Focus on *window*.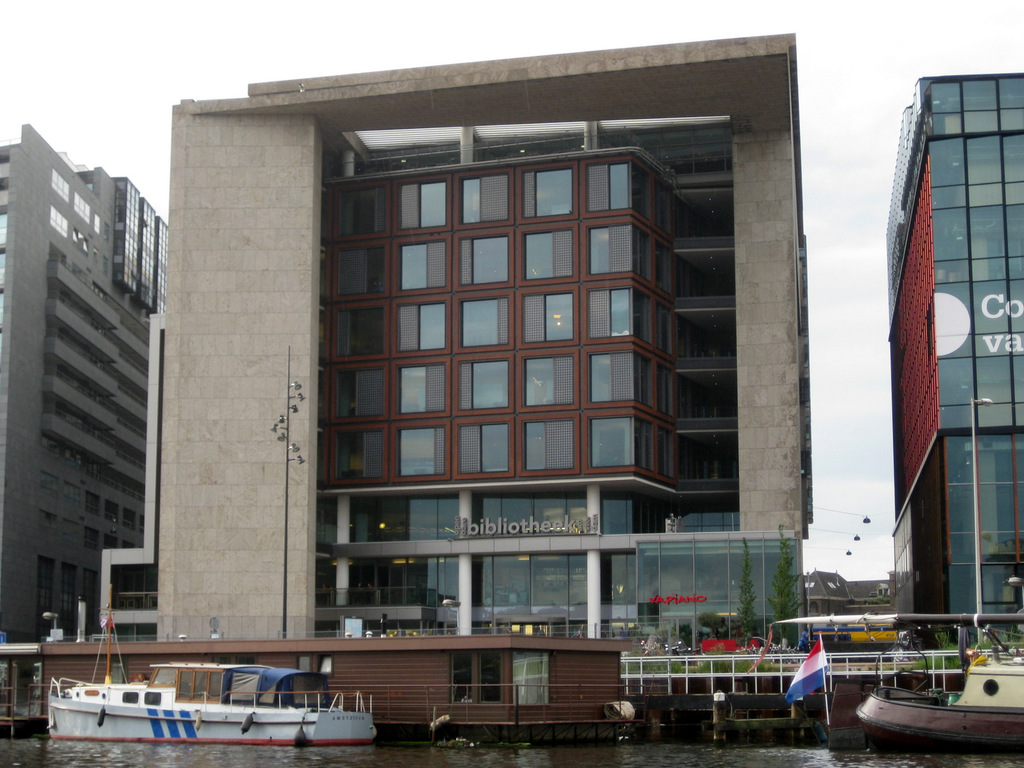
Focused at (left=641, top=241, right=685, bottom=303).
